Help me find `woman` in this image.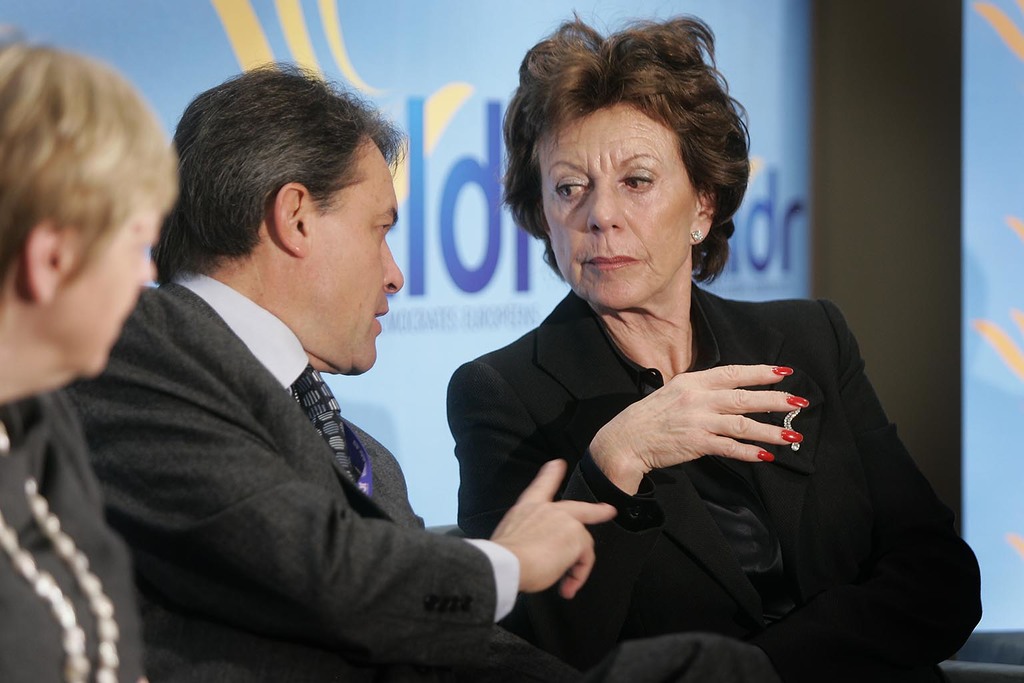
Found it: box(439, 5, 987, 682).
